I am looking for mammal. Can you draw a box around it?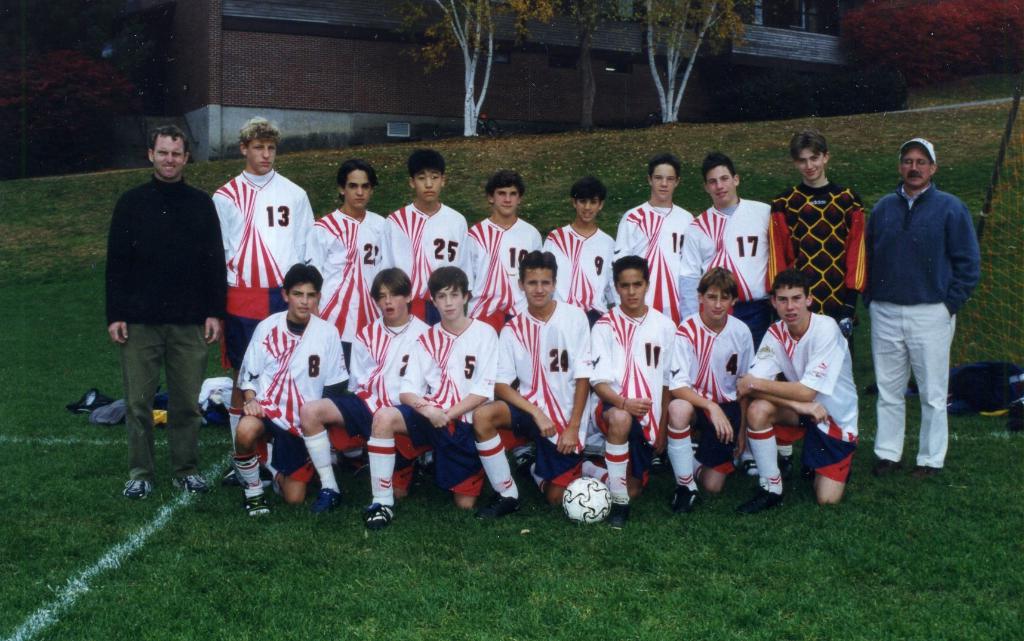
Sure, the bounding box is x1=378, y1=147, x2=468, y2=320.
